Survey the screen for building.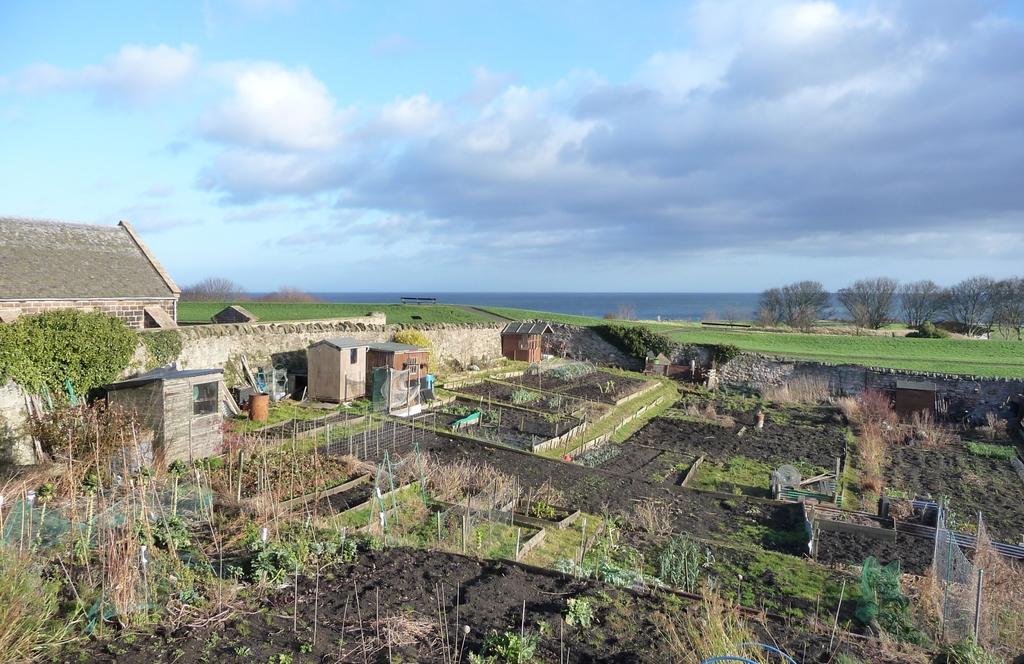
Survey found: [493,307,556,366].
